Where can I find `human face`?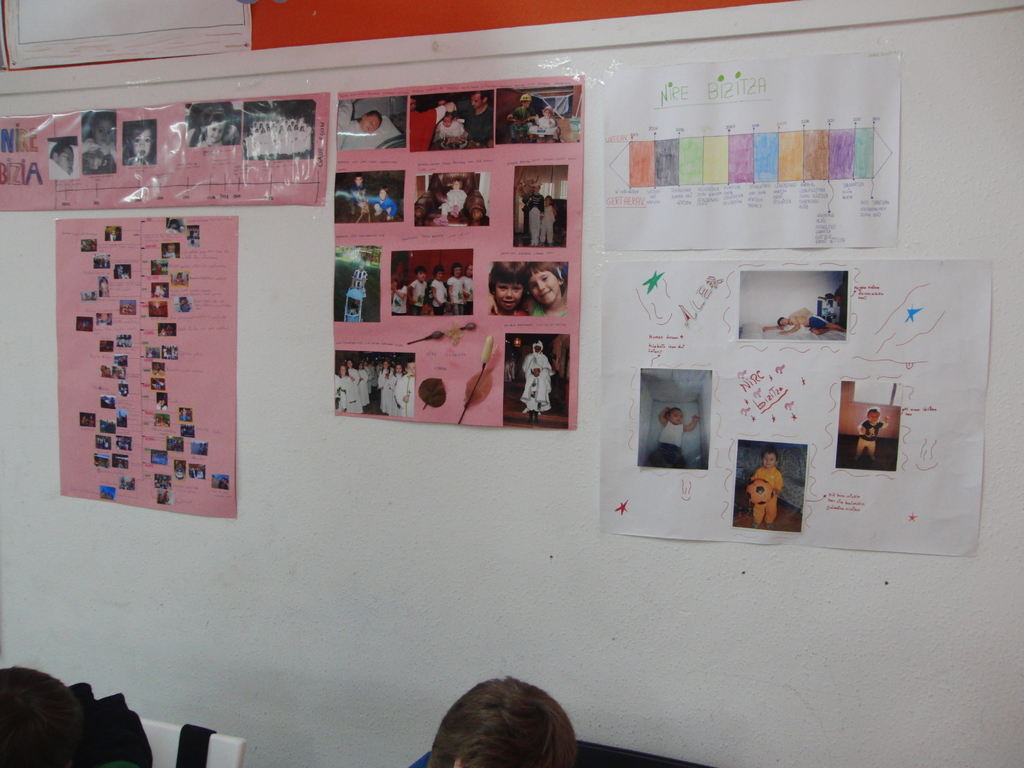
You can find it at [left=868, top=410, right=877, bottom=425].
